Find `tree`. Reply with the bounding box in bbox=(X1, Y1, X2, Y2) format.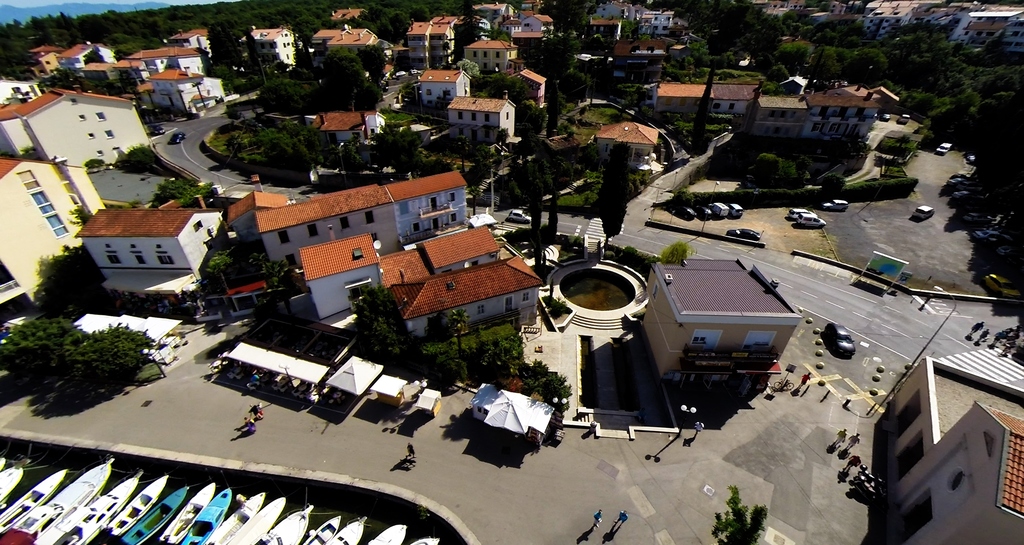
bbox=(359, 115, 426, 173).
